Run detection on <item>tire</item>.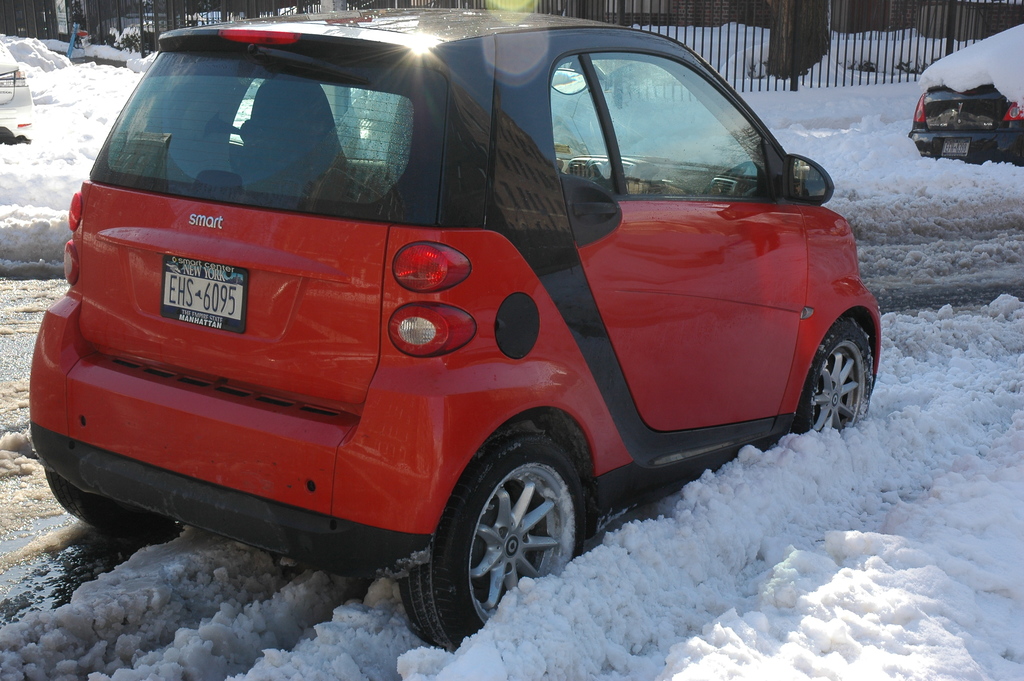
Result: 45:469:172:534.
